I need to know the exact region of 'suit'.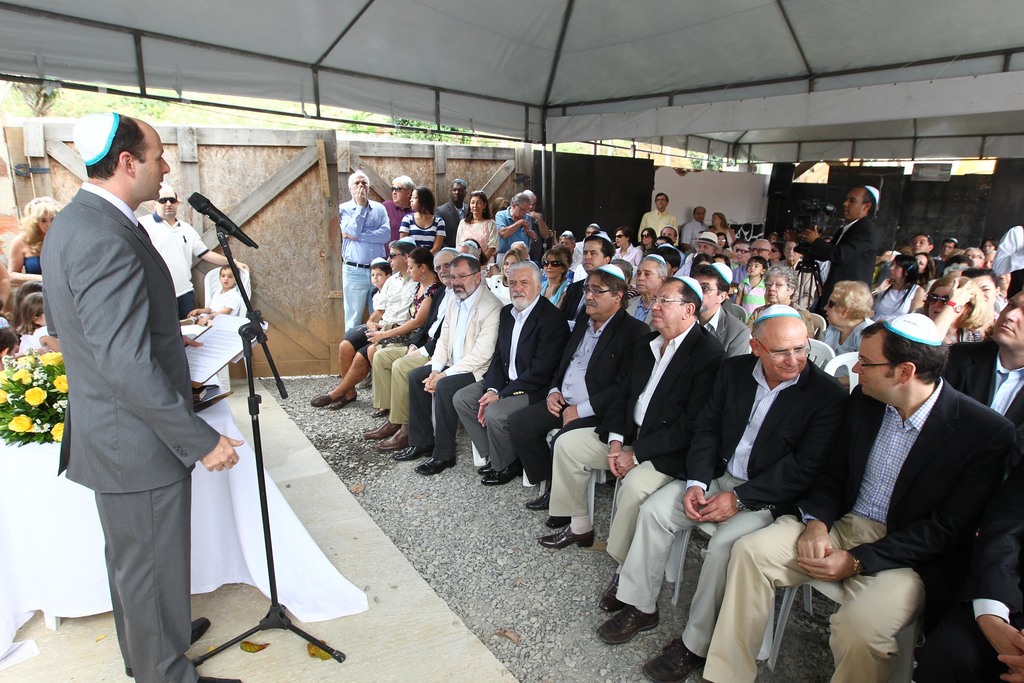
Region: [x1=451, y1=300, x2=561, y2=481].
